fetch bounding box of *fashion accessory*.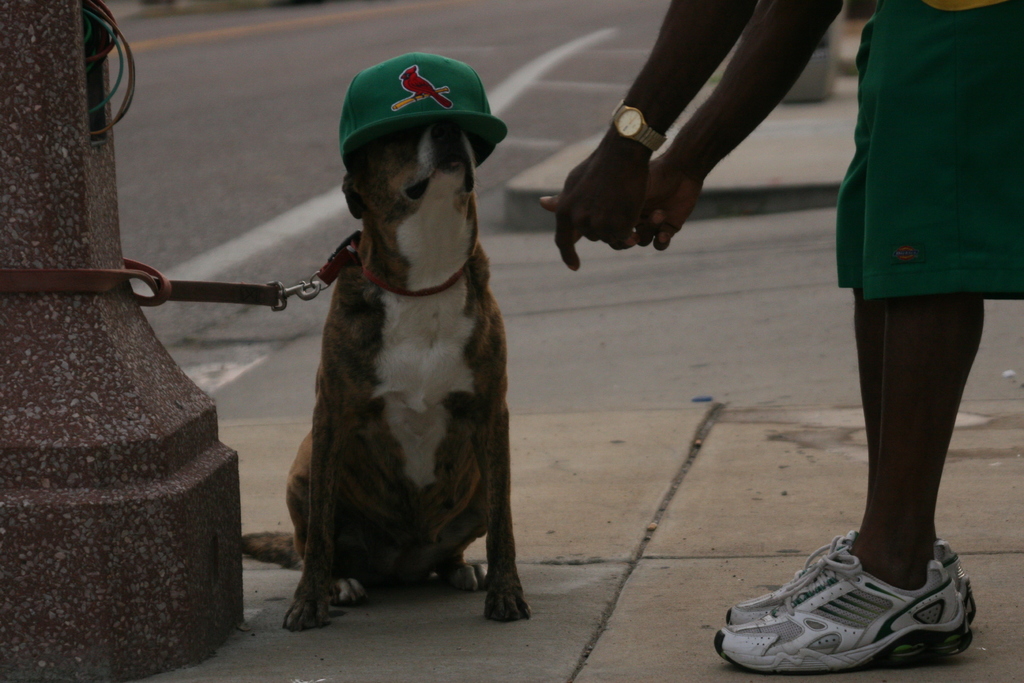
Bbox: Rect(726, 524, 979, 628).
